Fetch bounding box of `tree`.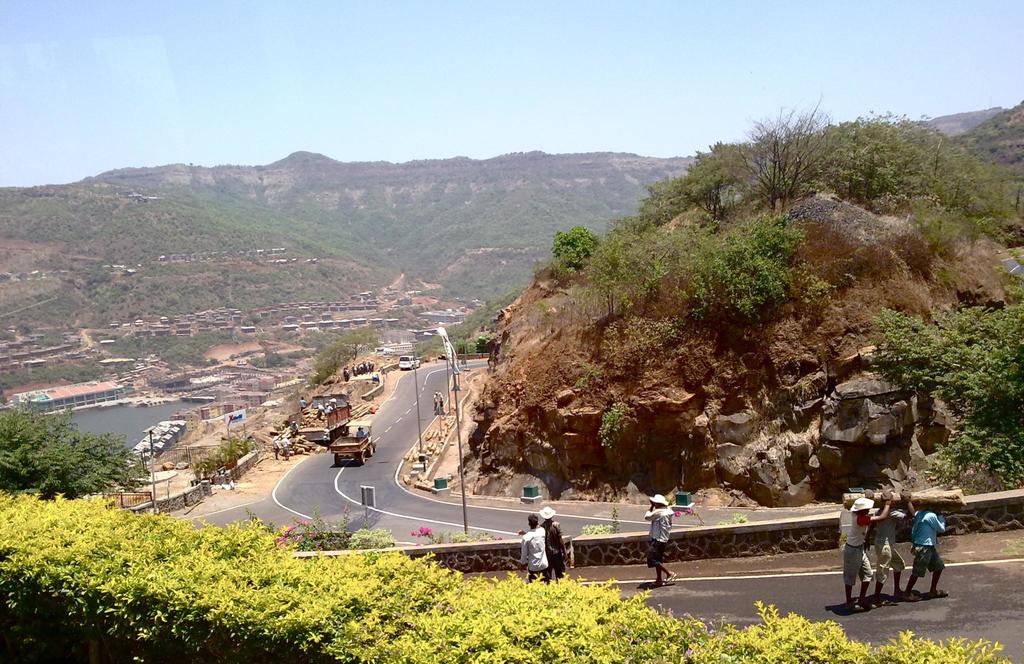
Bbox: 552, 224, 600, 271.
